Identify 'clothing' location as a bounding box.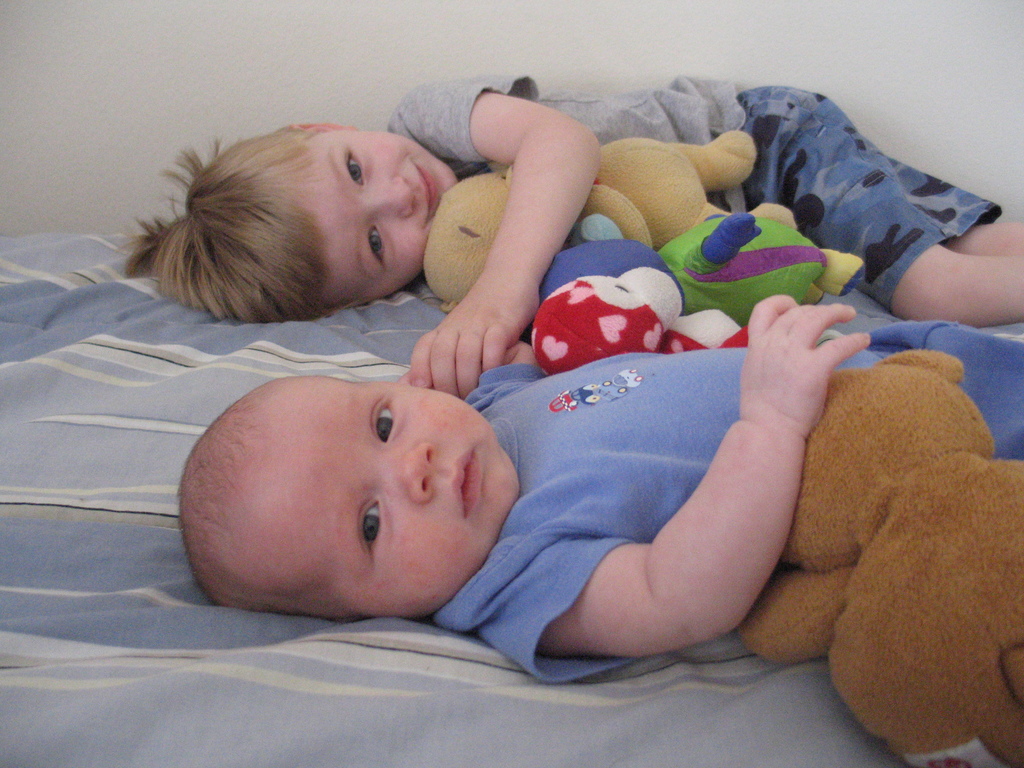
locate(472, 363, 1023, 694).
